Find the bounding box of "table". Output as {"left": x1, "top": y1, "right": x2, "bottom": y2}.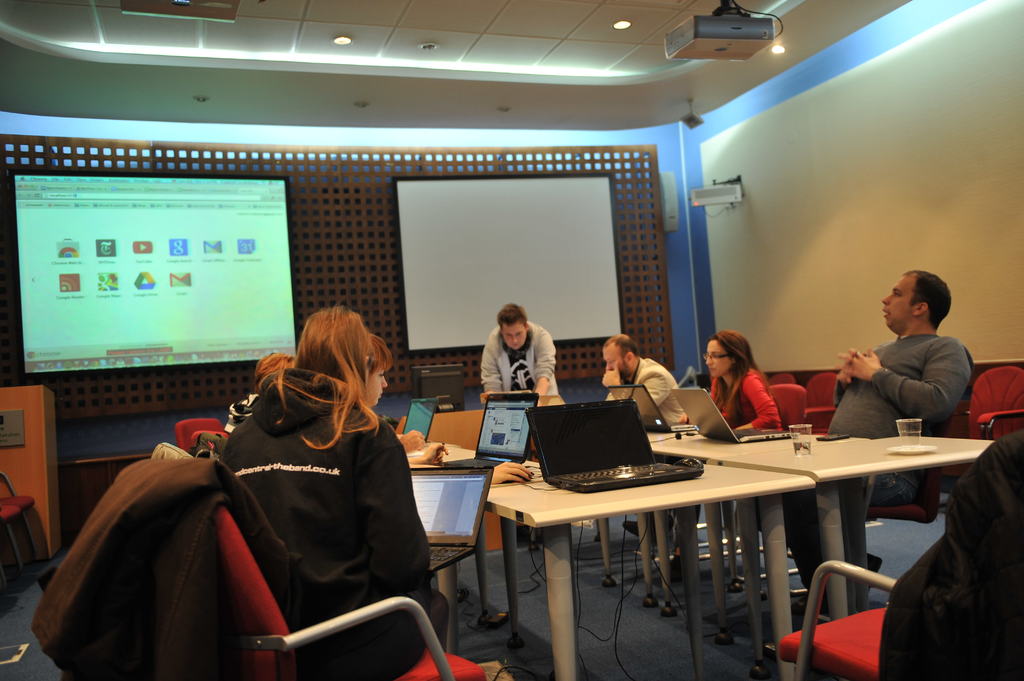
{"left": 436, "top": 456, "right": 816, "bottom": 680}.
